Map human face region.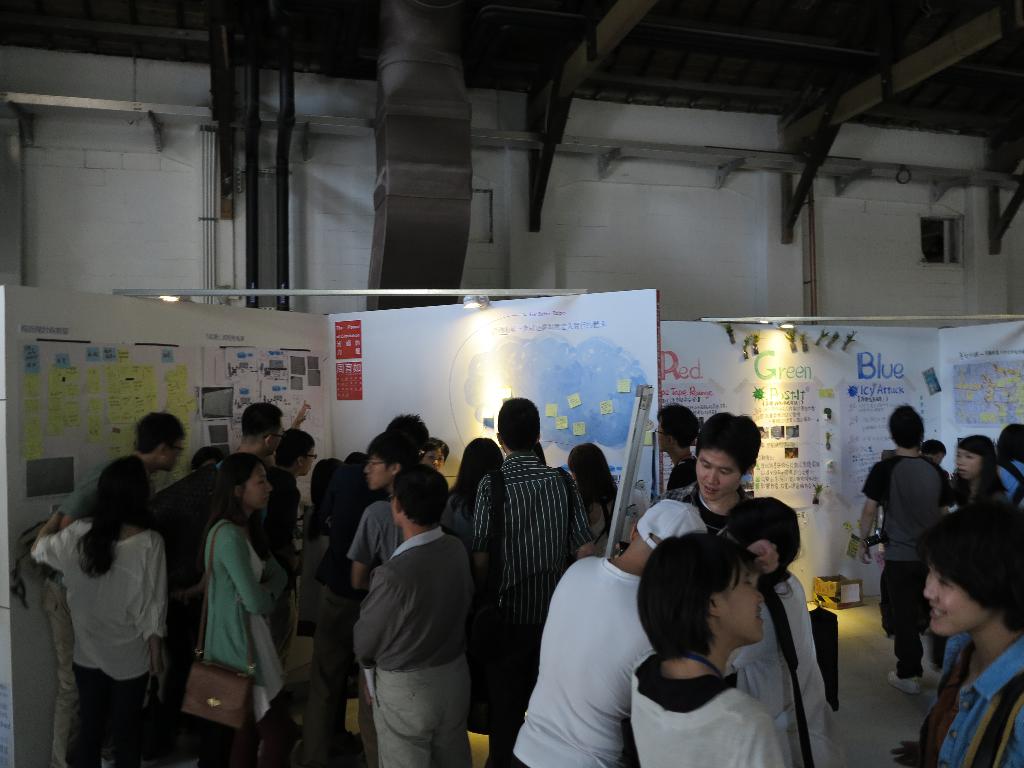
Mapped to l=241, t=464, r=271, b=508.
